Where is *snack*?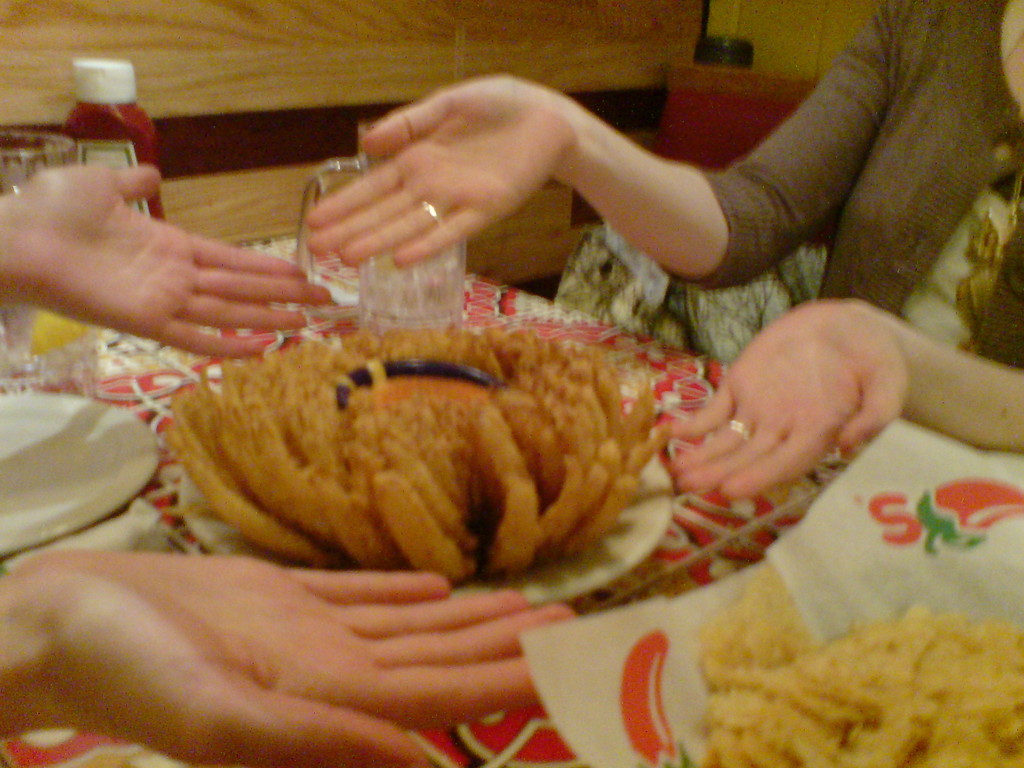
(x1=162, y1=291, x2=708, y2=632).
